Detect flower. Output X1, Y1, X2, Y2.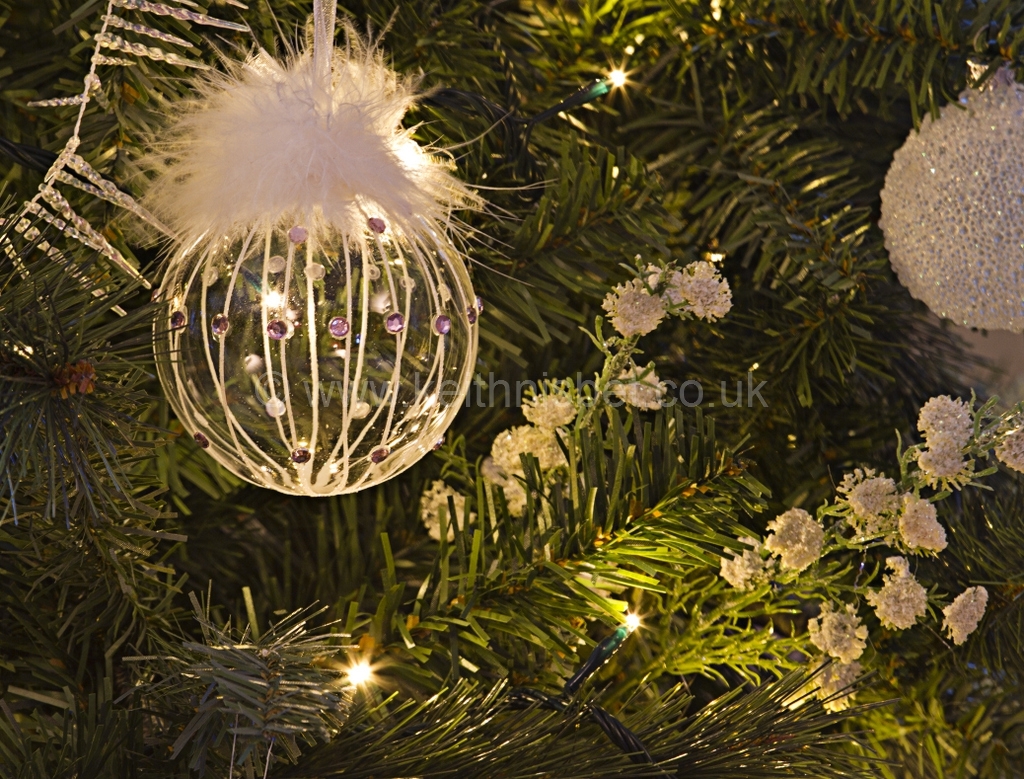
599, 277, 668, 332.
